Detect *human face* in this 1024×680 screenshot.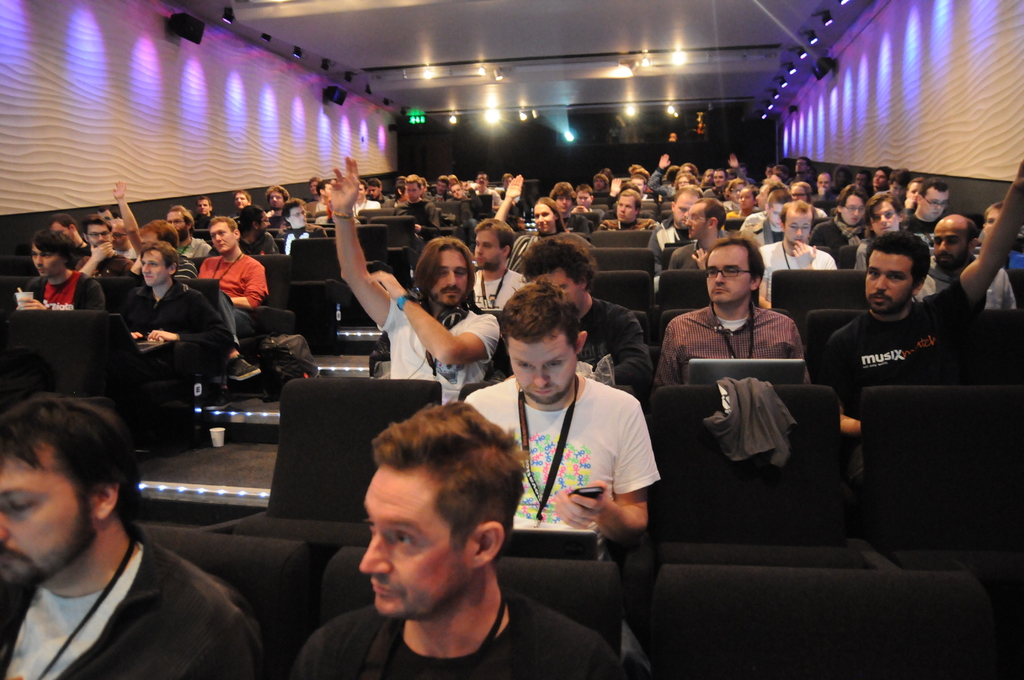
Detection: left=917, top=184, right=948, bottom=222.
